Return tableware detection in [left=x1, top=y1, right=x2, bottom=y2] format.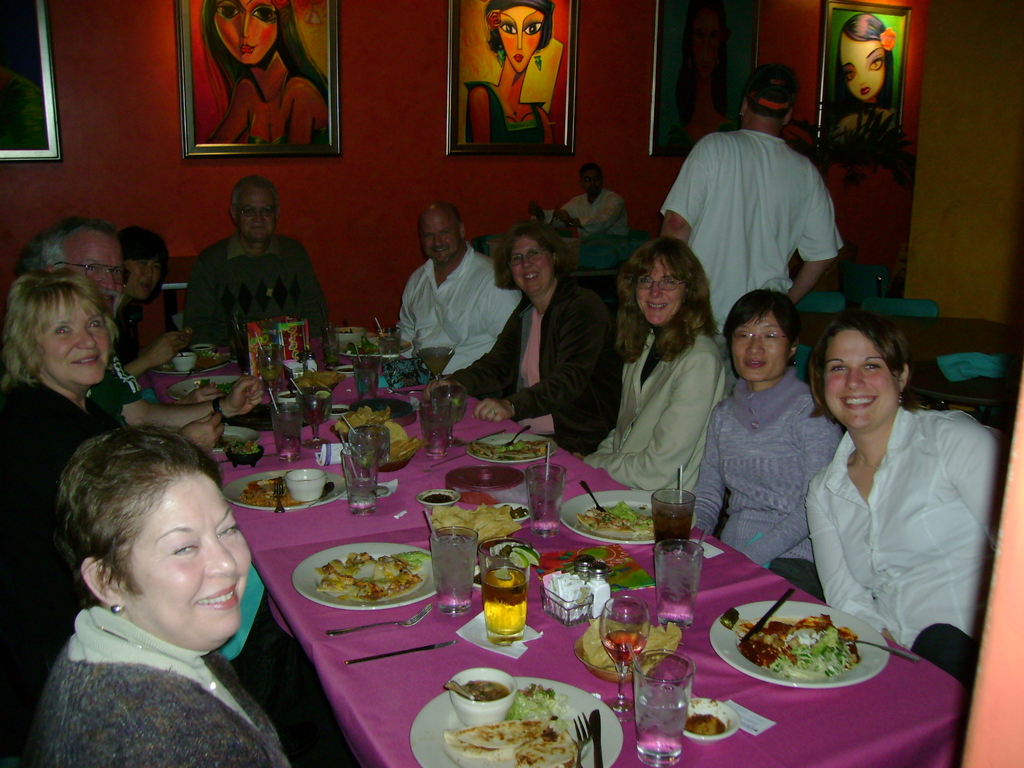
[left=495, top=506, right=529, bottom=519].
